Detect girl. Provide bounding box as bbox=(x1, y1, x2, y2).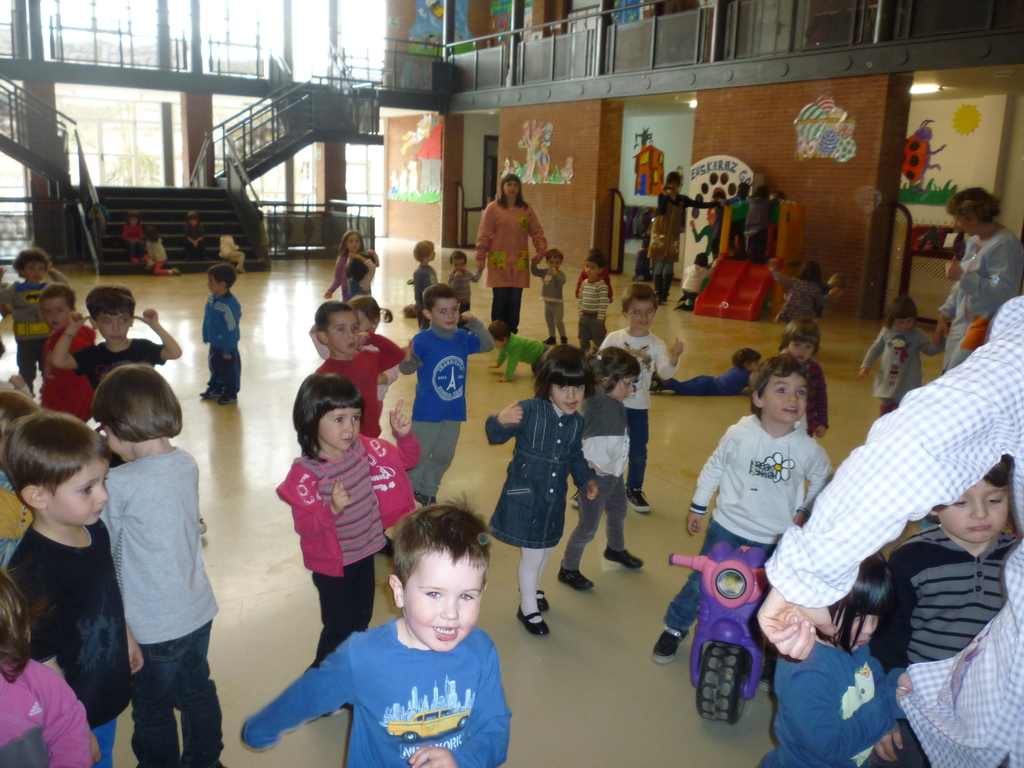
bbox=(486, 345, 597, 637).
